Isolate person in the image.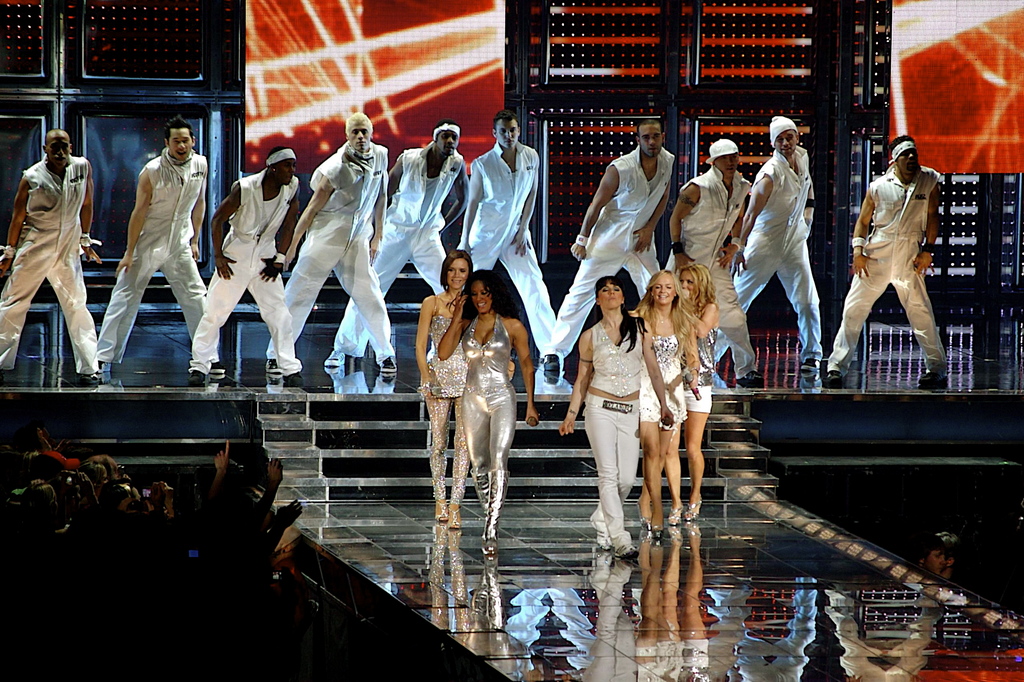
Isolated region: [left=632, top=266, right=678, bottom=538].
